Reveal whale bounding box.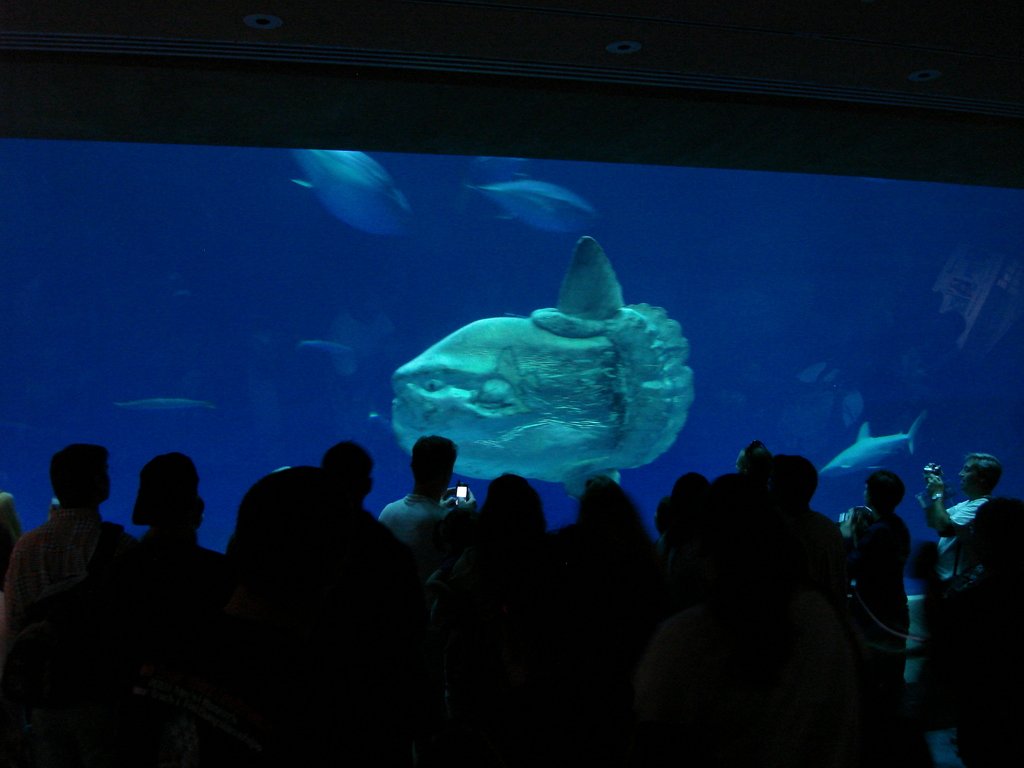
Revealed: 390 232 705 495.
